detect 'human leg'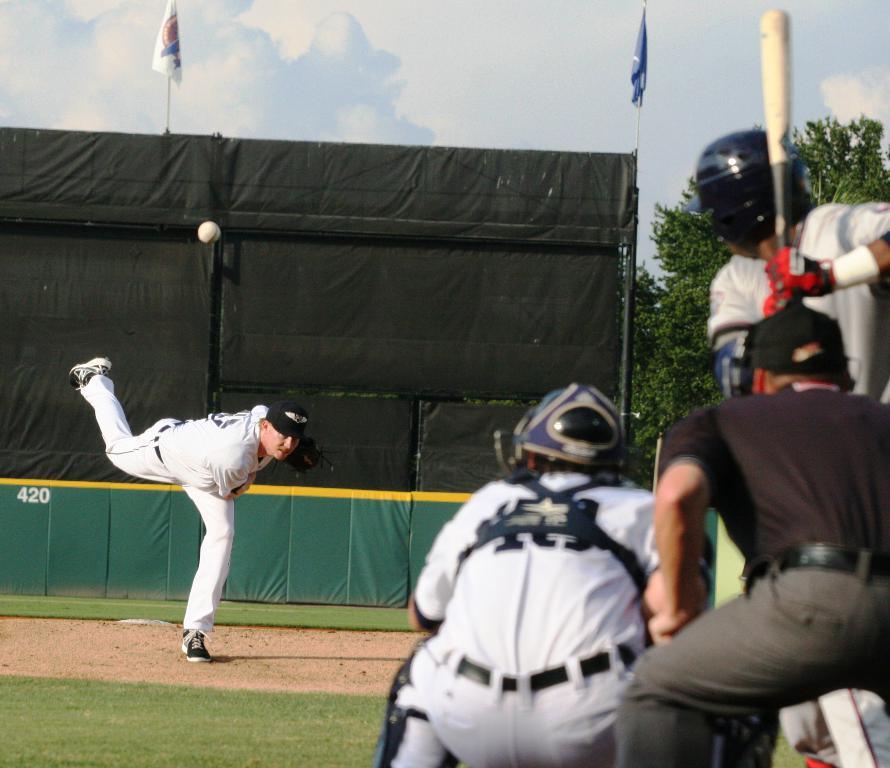
612,572,889,767
